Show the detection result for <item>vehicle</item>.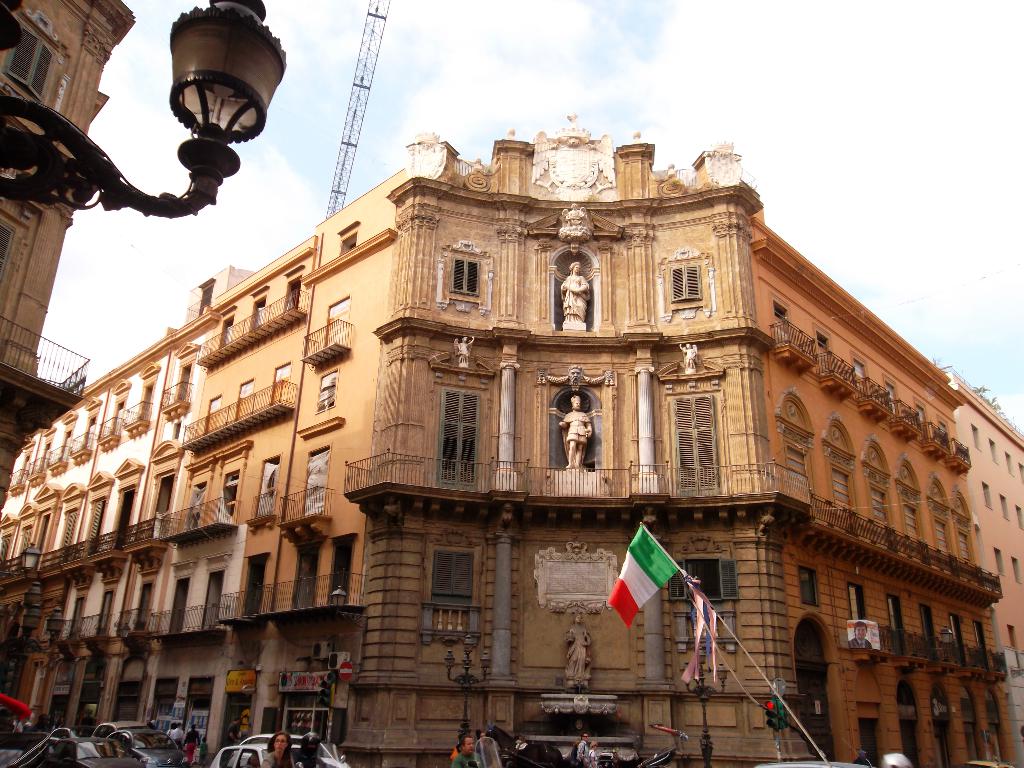
BBox(106, 732, 187, 767).
